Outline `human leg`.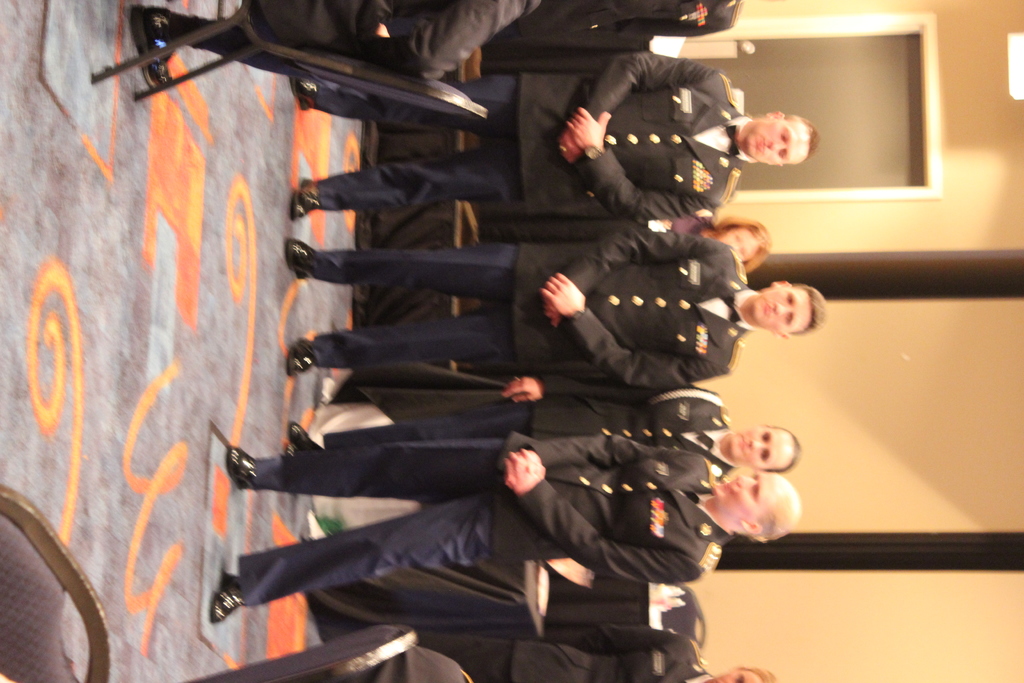
Outline: <box>291,72,552,134</box>.
